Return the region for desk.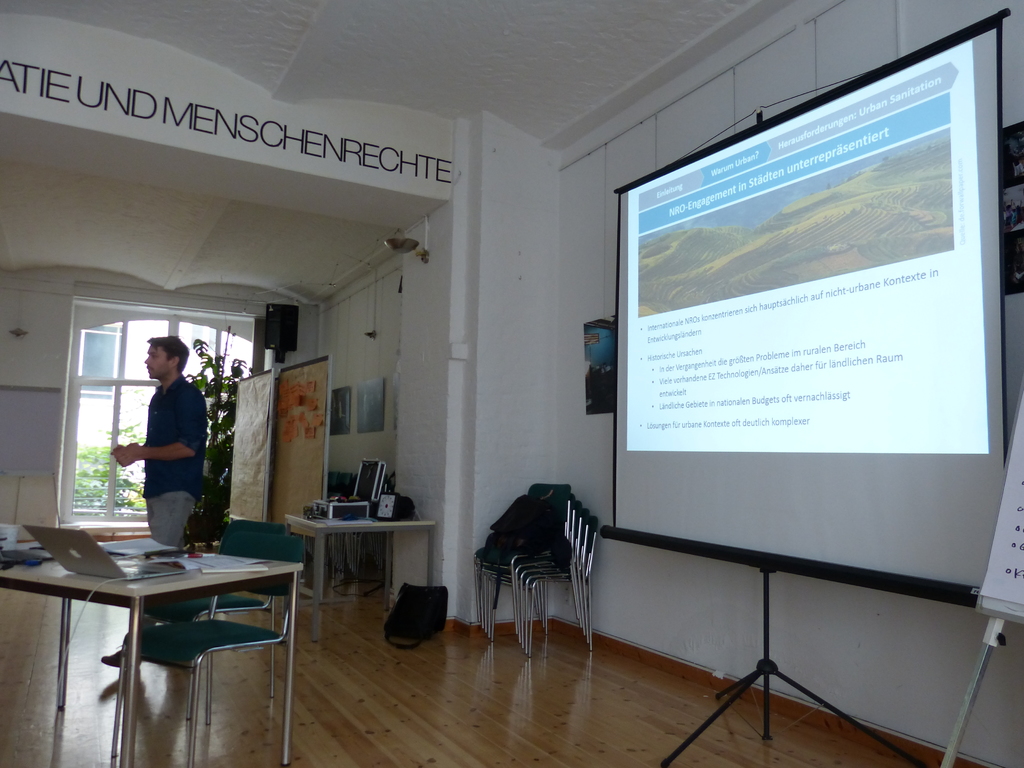
detection(20, 530, 292, 726).
